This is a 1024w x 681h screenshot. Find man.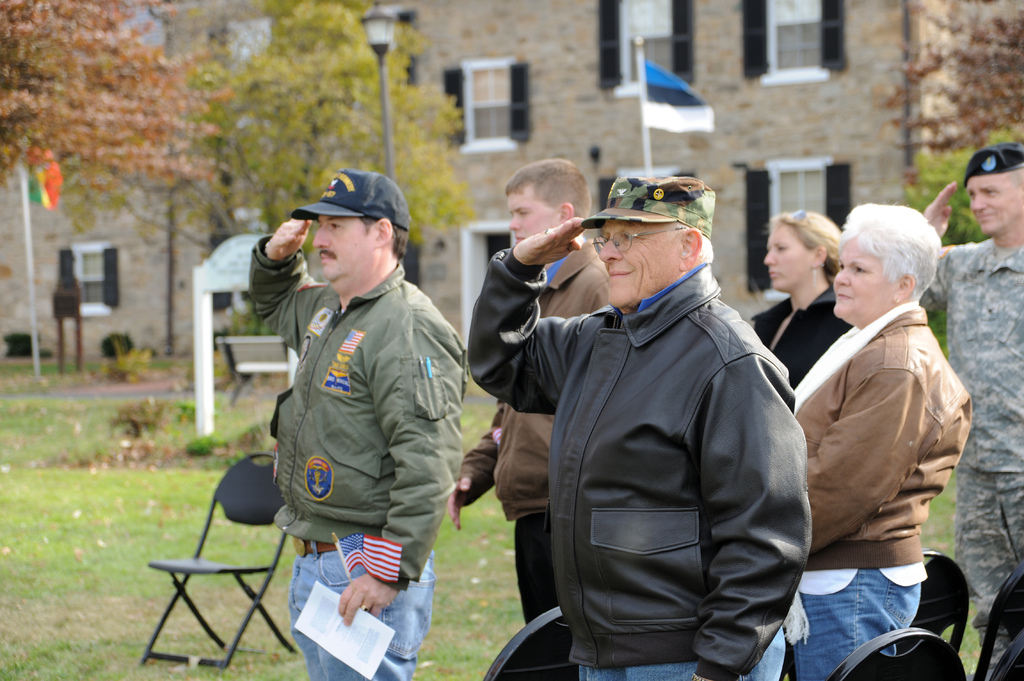
Bounding box: select_region(448, 154, 610, 621).
